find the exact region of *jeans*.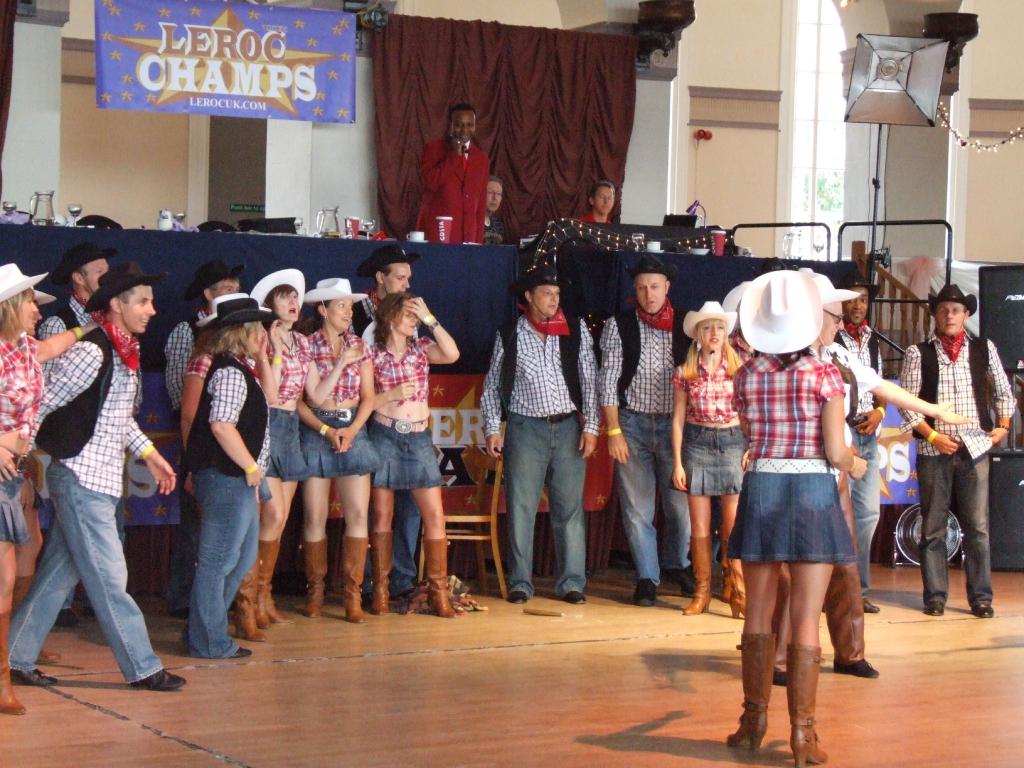
Exact region: <box>685,424,752,494</box>.
